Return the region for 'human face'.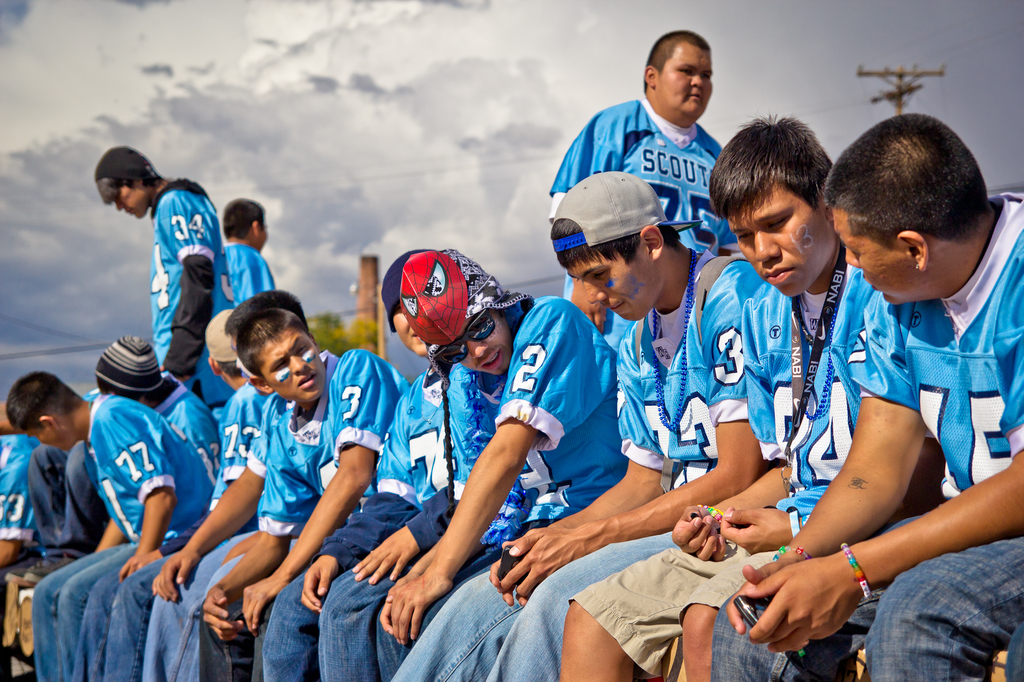
locate(575, 253, 659, 320).
